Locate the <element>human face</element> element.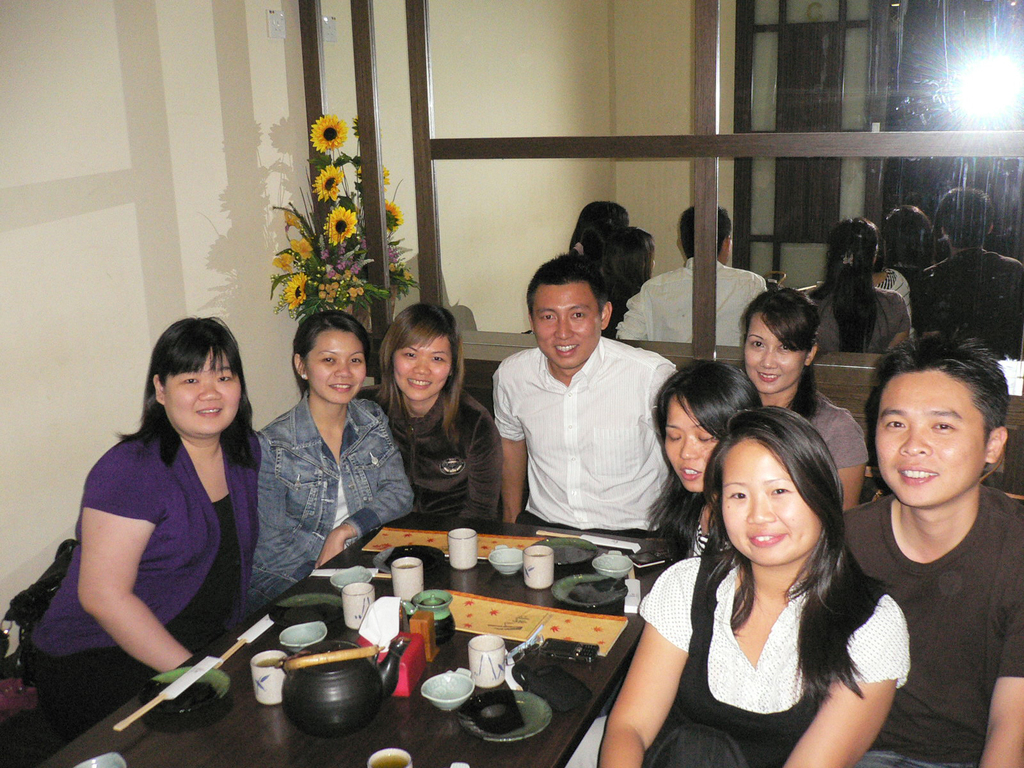
Element bbox: {"left": 531, "top": 283, "right": 599, "bottom": 373}.
